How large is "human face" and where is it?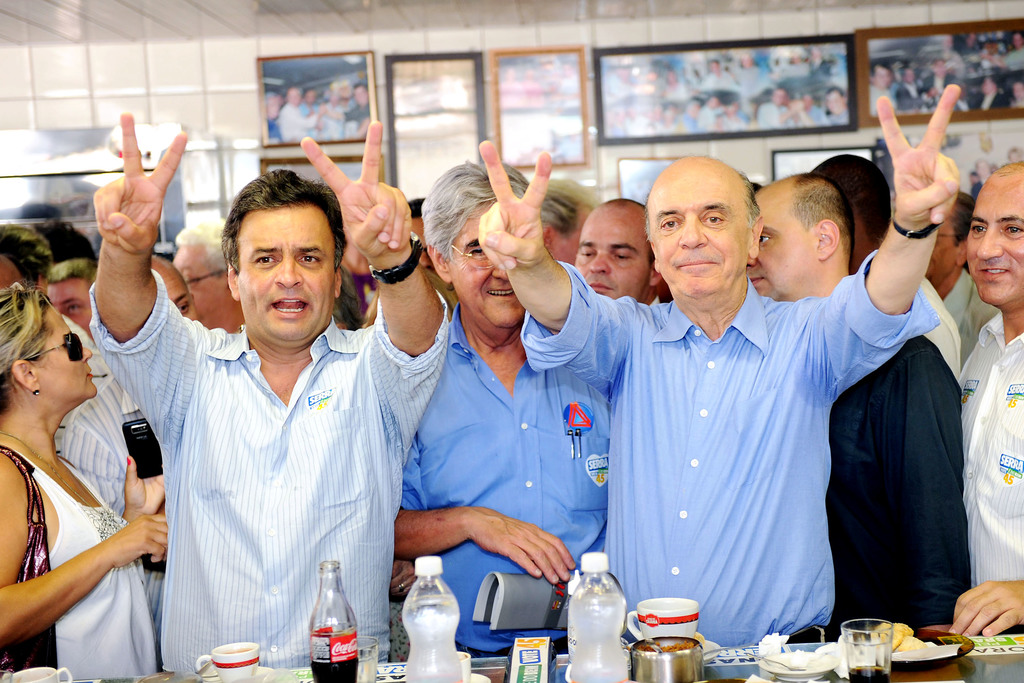
Bounding box: {"left": 451, "top": 214, "right": 522, "bottom": 325}.
